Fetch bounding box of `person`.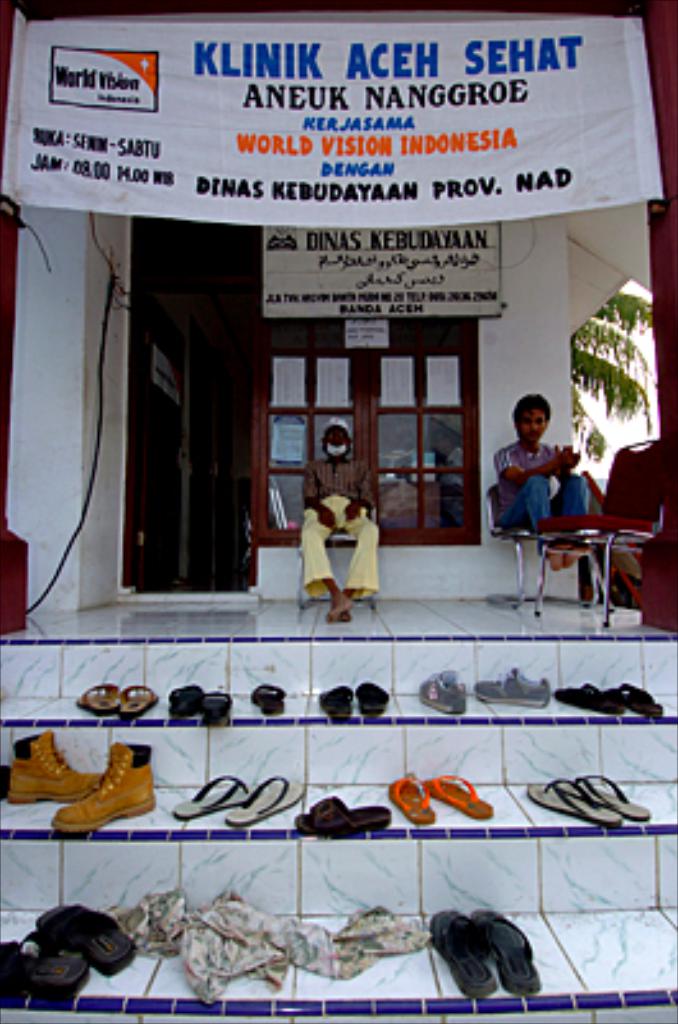
Bbox: x1=507 y1=384 x2=581 y2=550.
